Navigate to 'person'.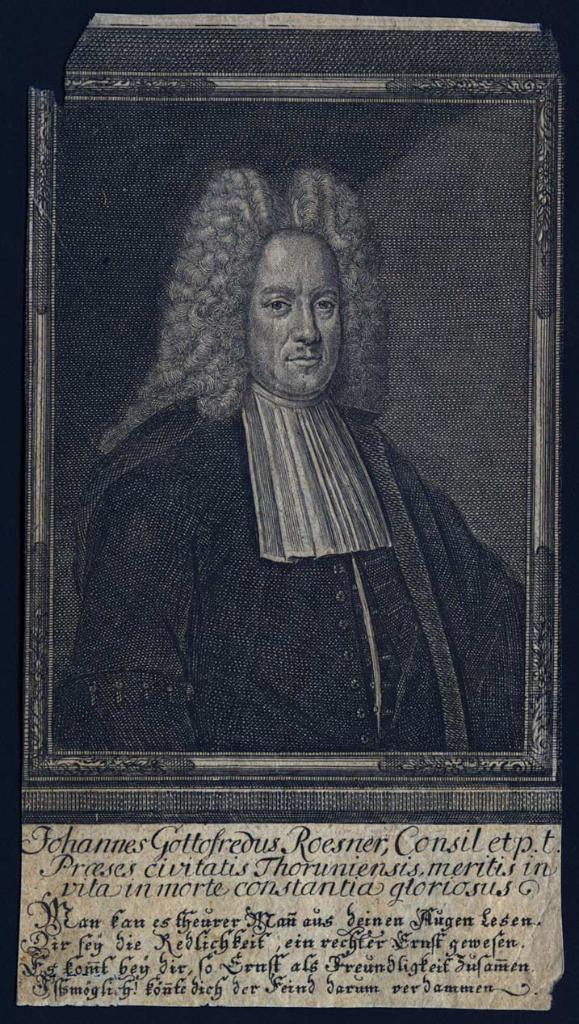
Navigation target: pyautogui.locateOnScreen(111, 157, 480, 870).
